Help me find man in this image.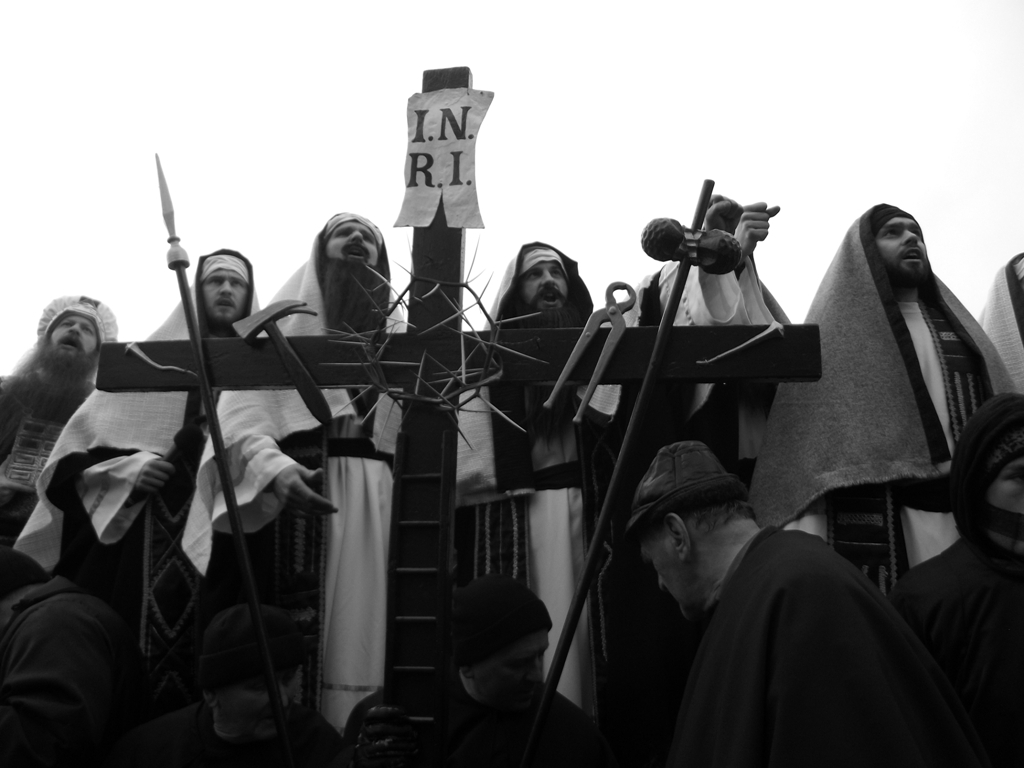
Found it: <bbox>335, 567, 605, 767</bbox>.
